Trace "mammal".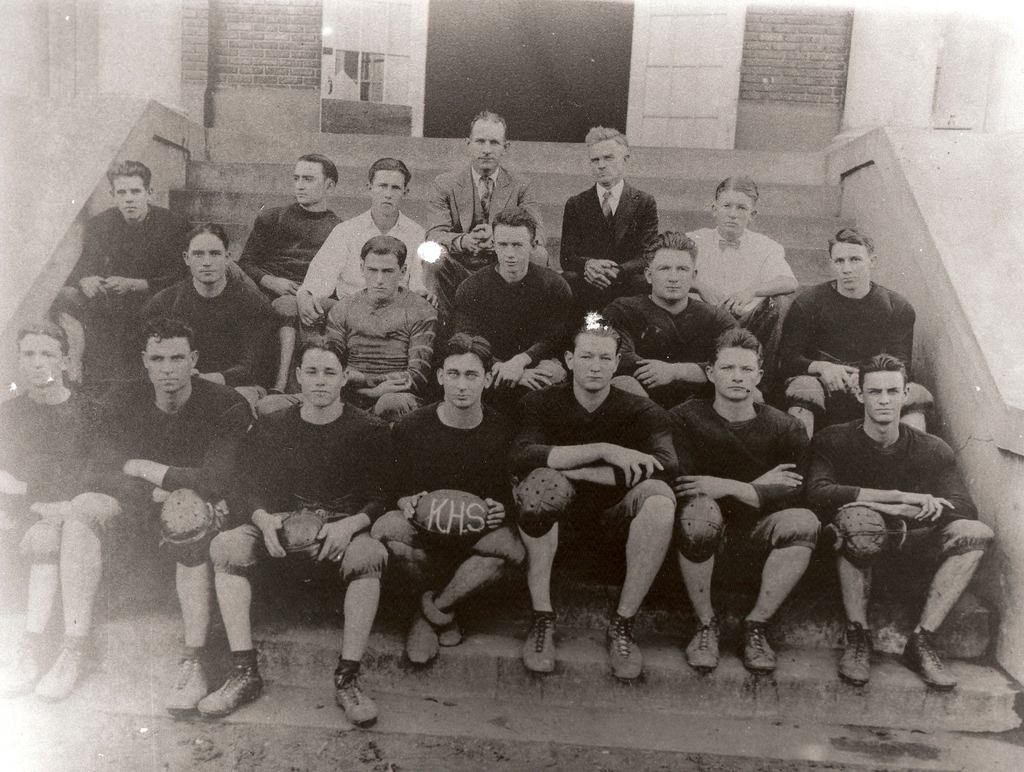
Traced to crop(690, 168, 796, 328).
